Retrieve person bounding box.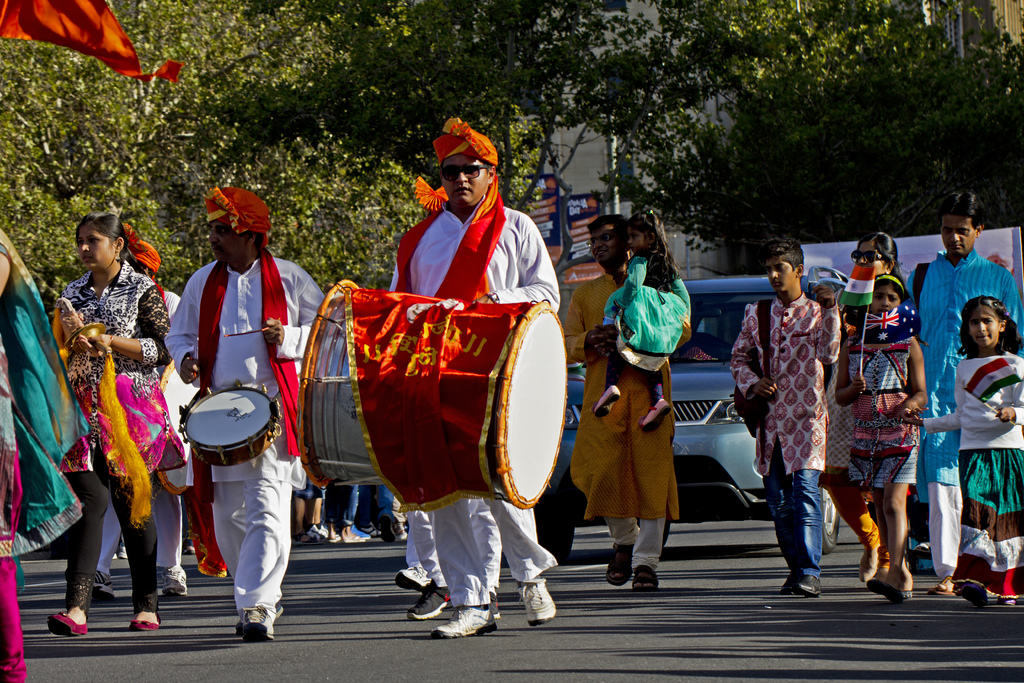
Bounding box: BBox(820, 229, 900, 580).
